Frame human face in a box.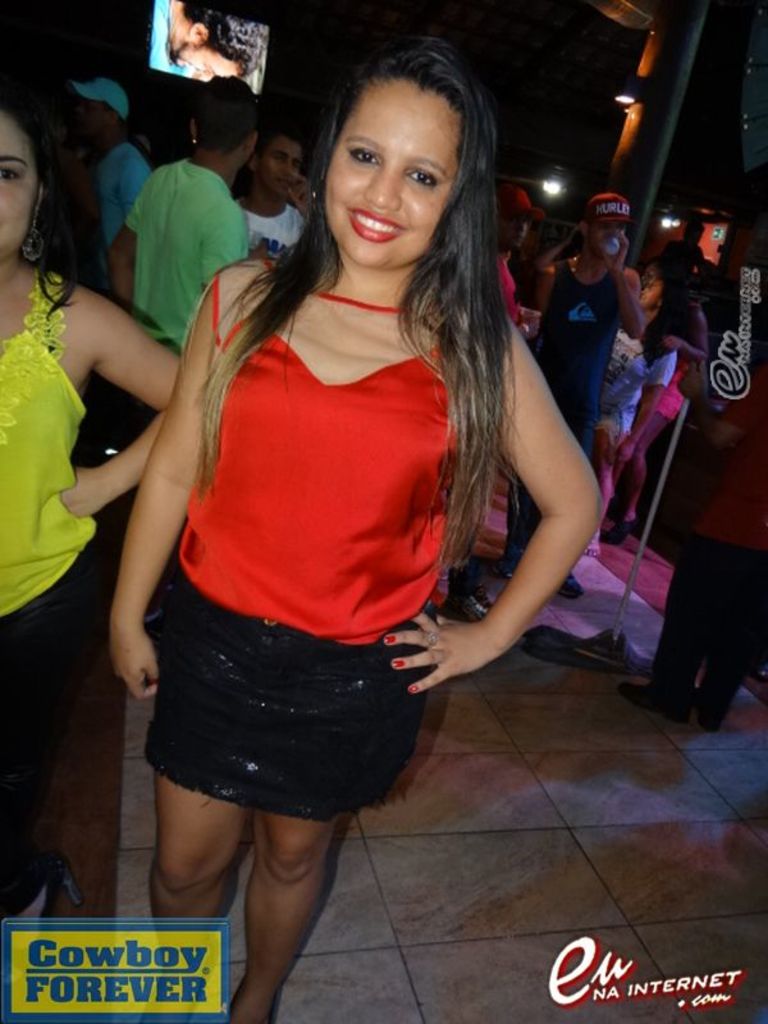
0:115:37:248.
